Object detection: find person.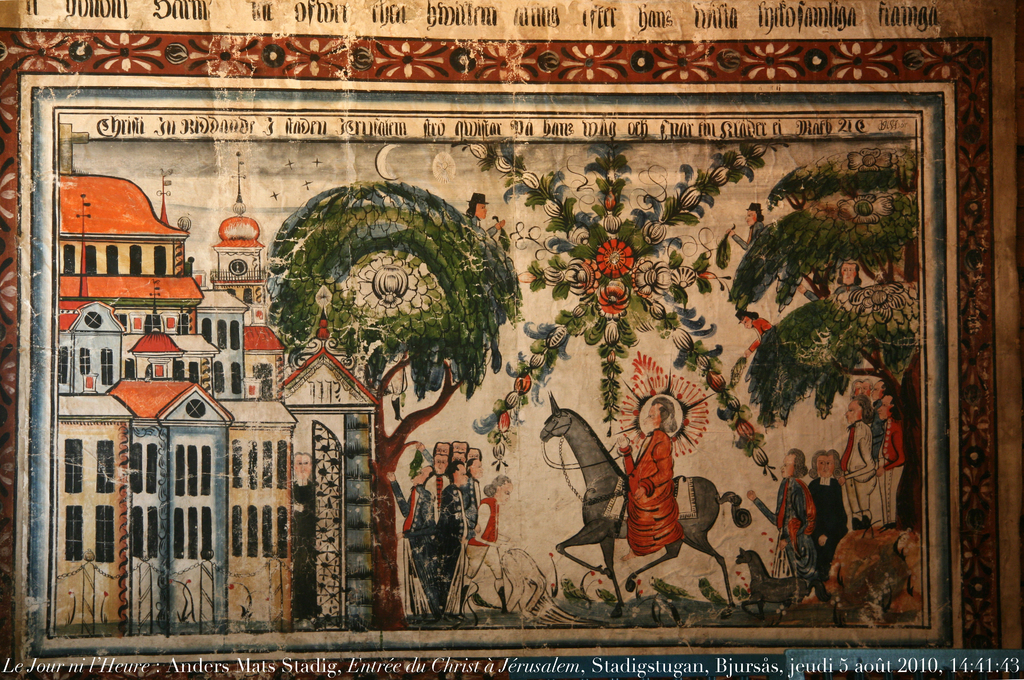
863, 389, 908, 525.
